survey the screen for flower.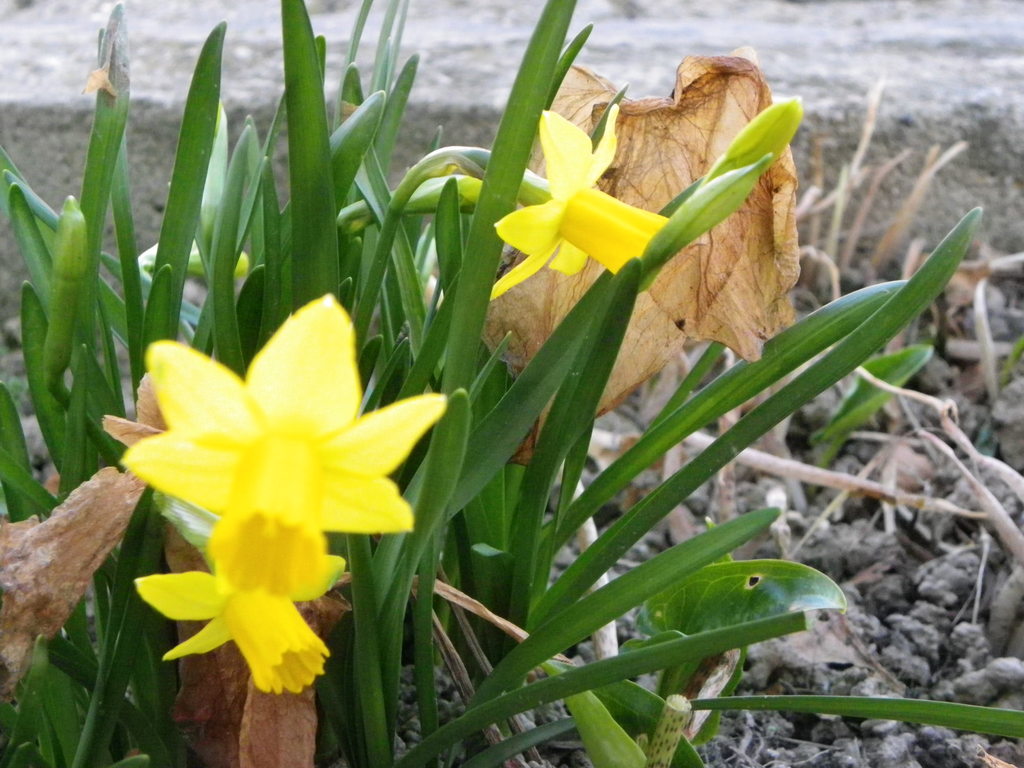
Survey found: [x1=489, y1=98, x2=670, y2=294].
